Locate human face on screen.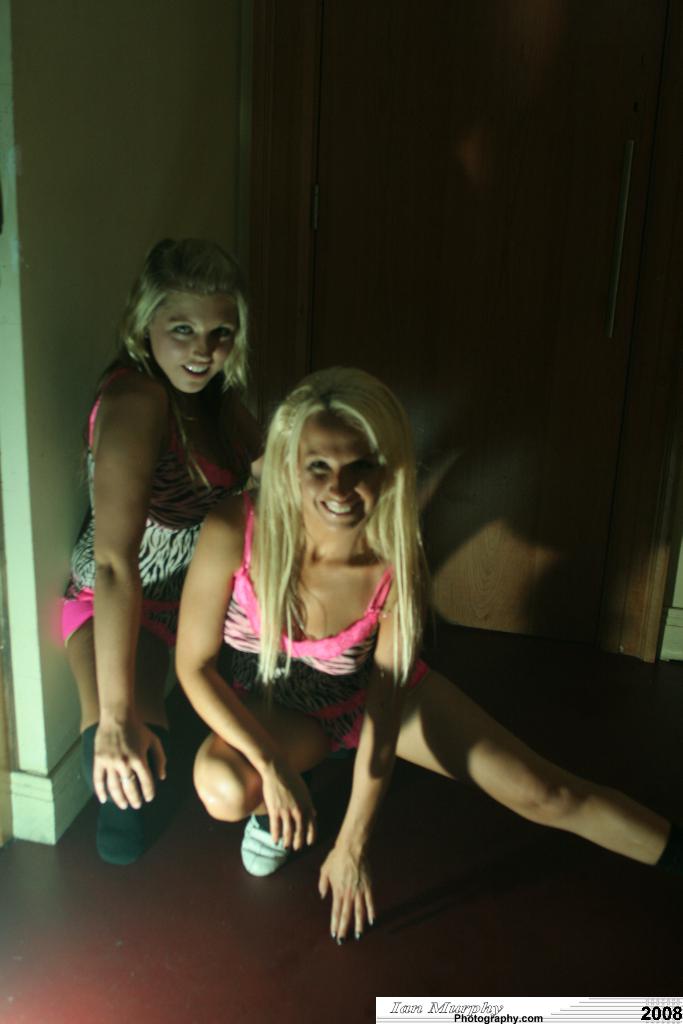
On screen at l=144, t=288, r=249, b=388.
